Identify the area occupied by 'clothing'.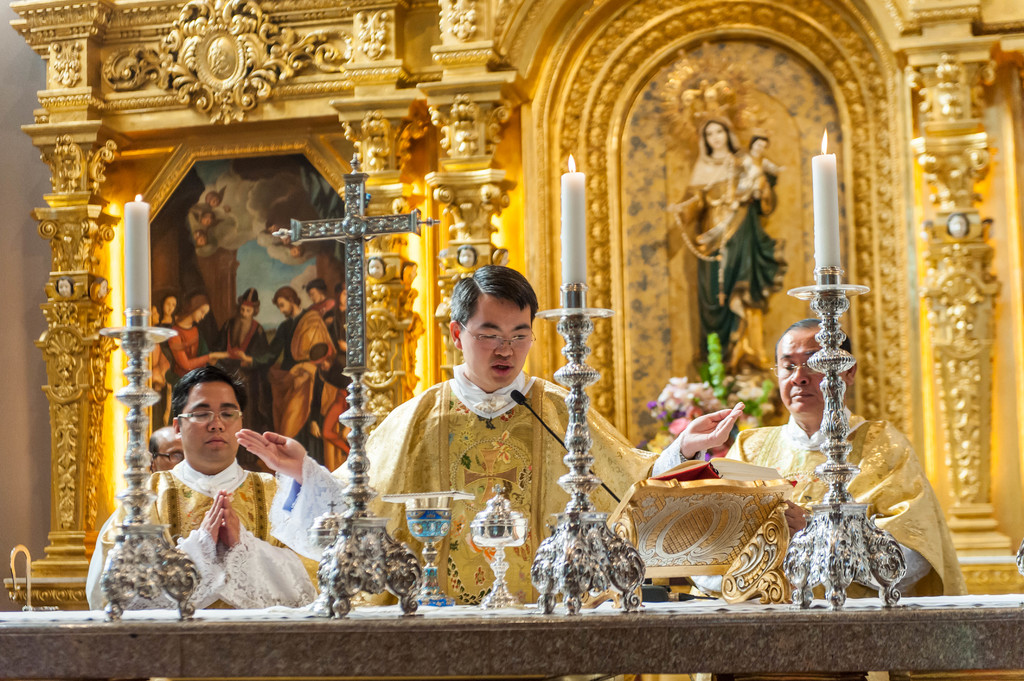
Area: <bbox>86, 454, 323, 608</bbox>.
